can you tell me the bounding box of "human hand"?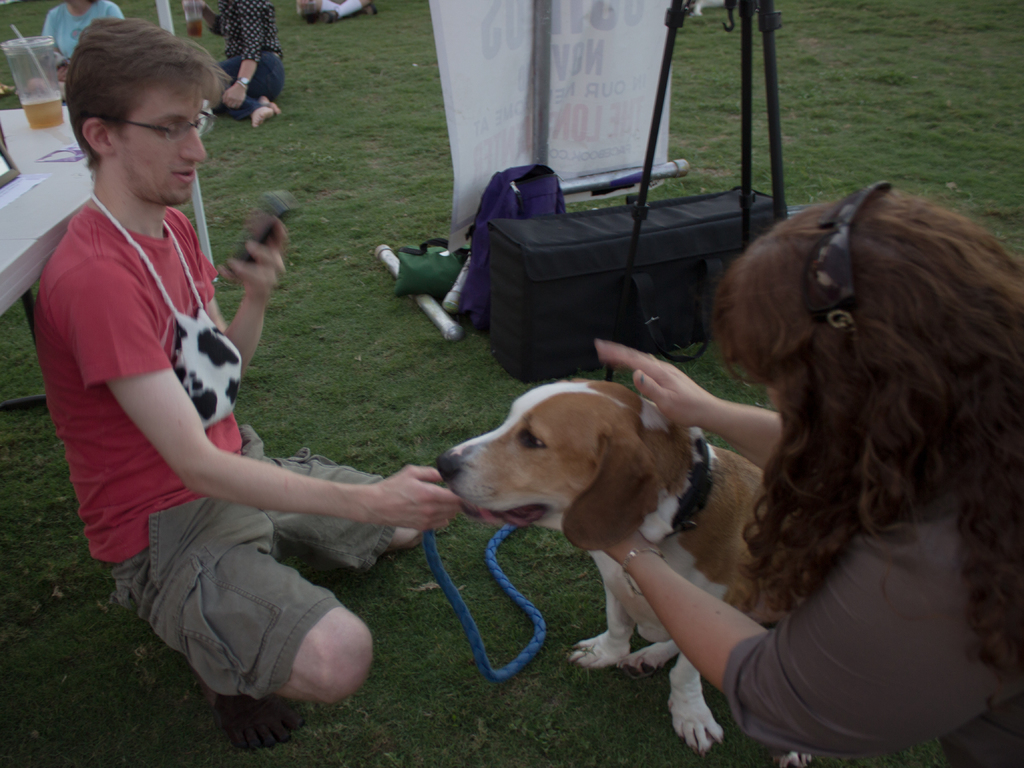
(x1=28, y1=78, x2=47, y2=93).
